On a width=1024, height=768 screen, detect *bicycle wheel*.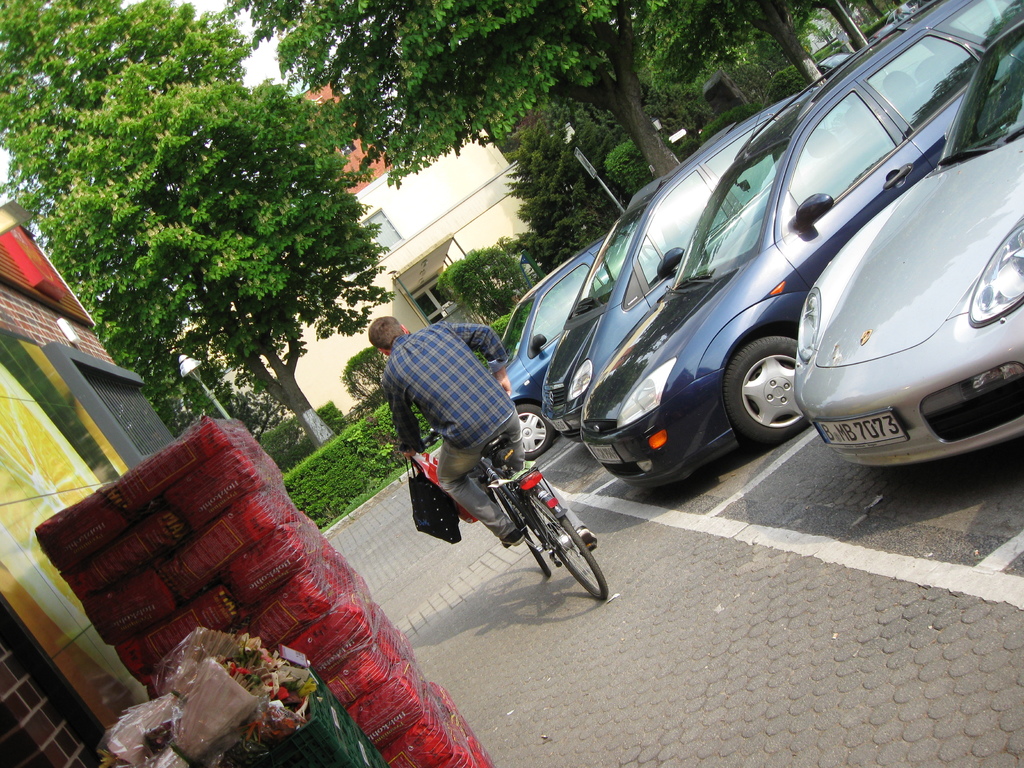
(x1=536, y1=516, x2=609, y2=589).
